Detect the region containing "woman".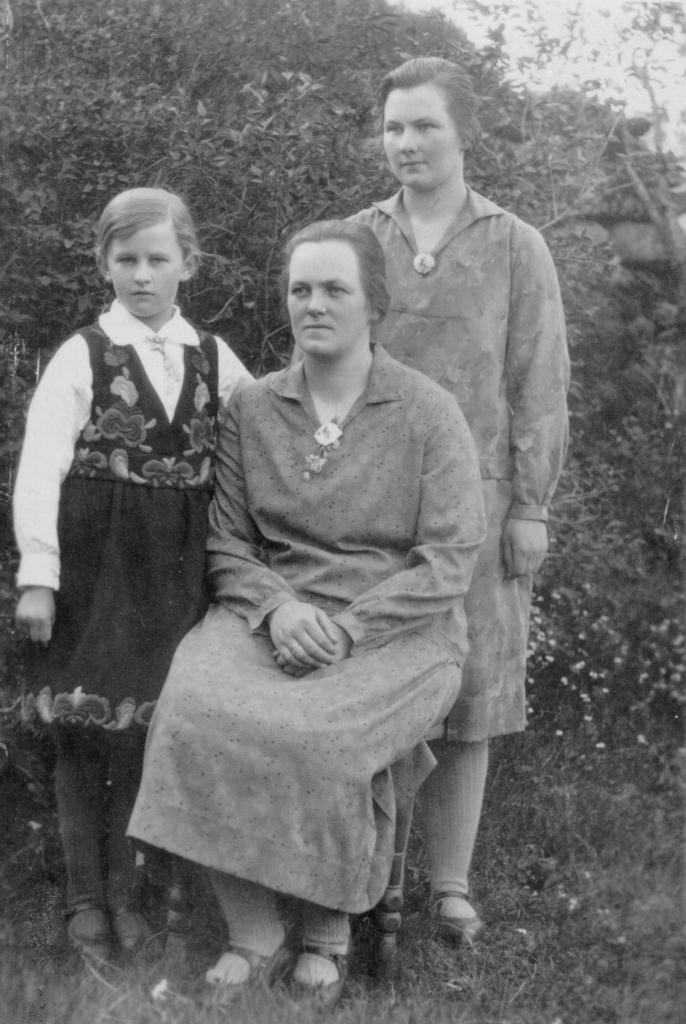
detection(135, 219, 489, 1020).
